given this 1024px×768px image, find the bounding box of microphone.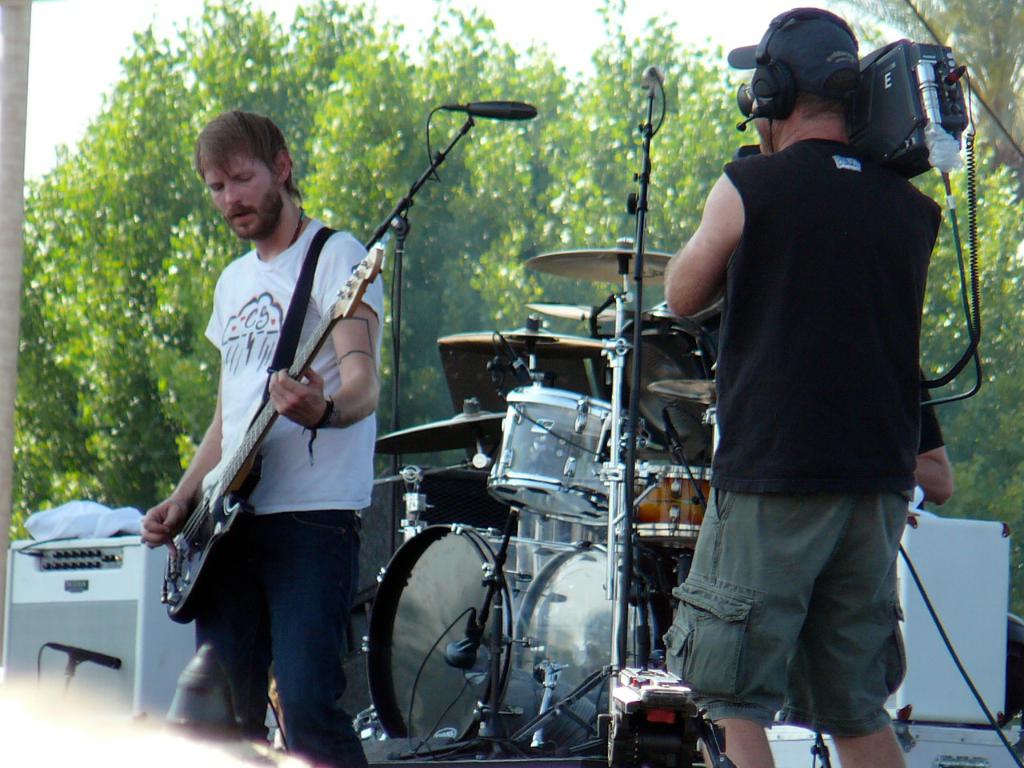
box=[465, 98, 538, 123].
